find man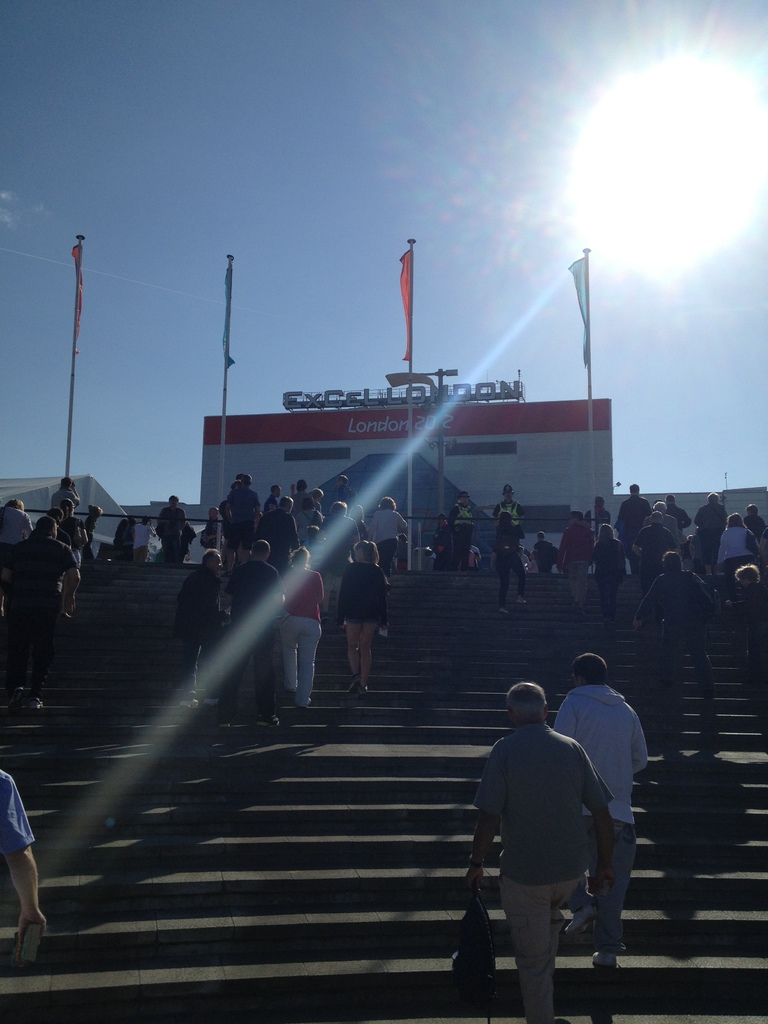
(x1=493, y1=483, x2=529, y2=529)
